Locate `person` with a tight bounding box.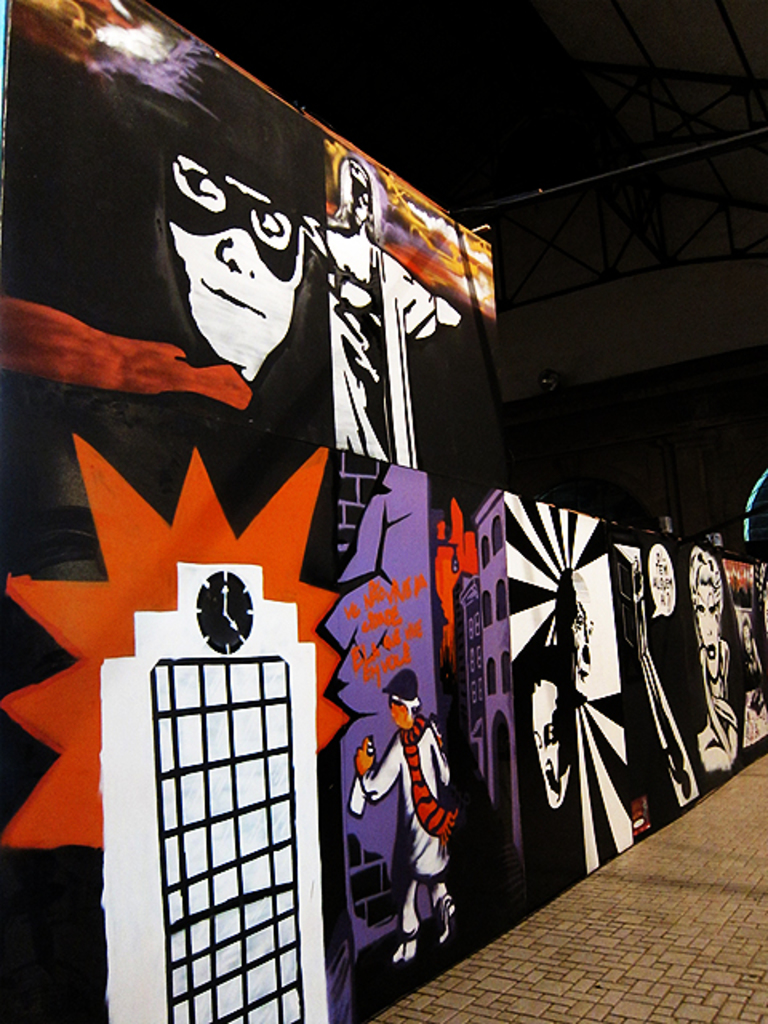
bbox(685, 544, 738, 766).
